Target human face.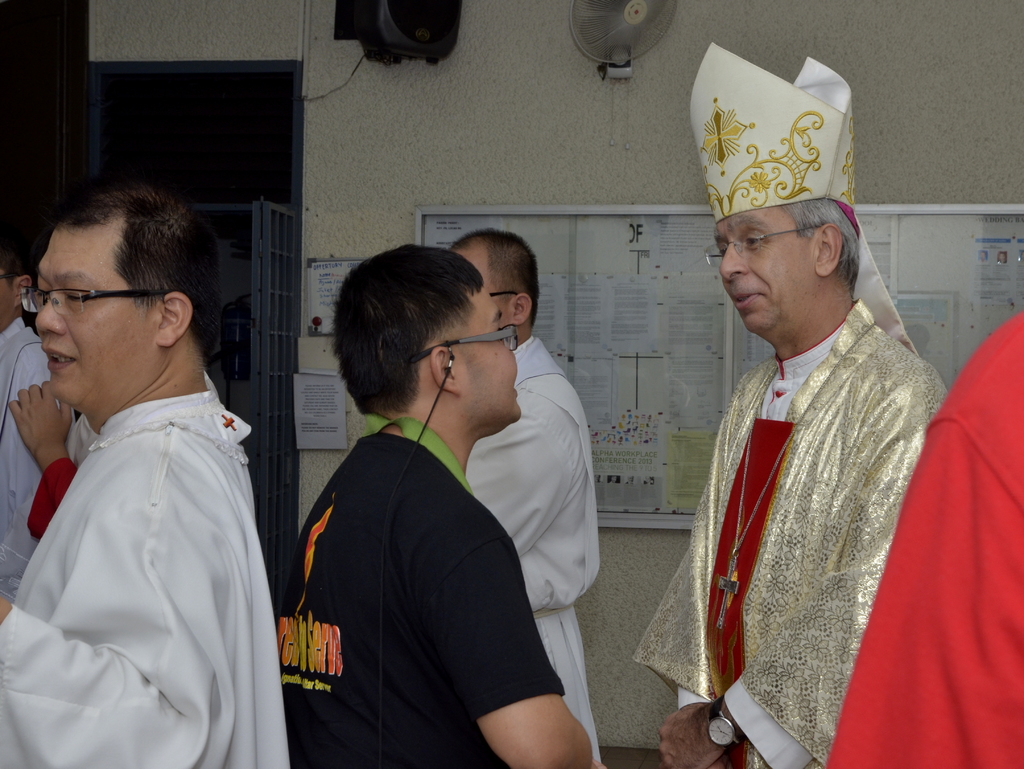
Target region: [445,281,522,425].
